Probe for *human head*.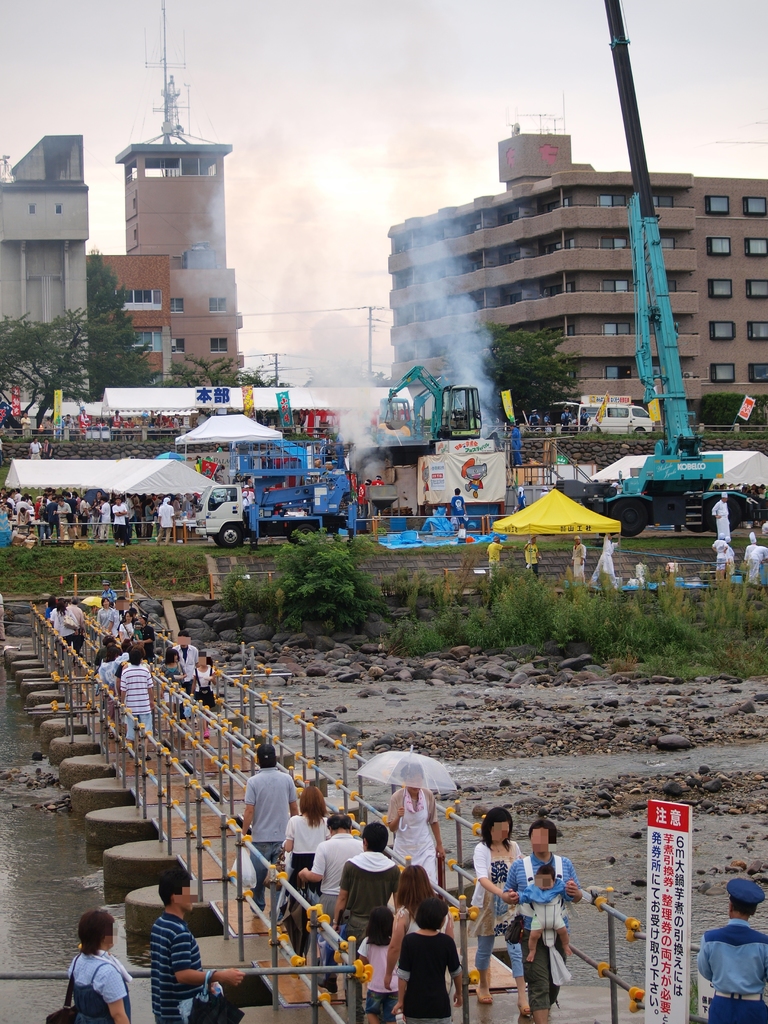
Probe result: <bbox>717, 489, 731, 507</bbox>.
